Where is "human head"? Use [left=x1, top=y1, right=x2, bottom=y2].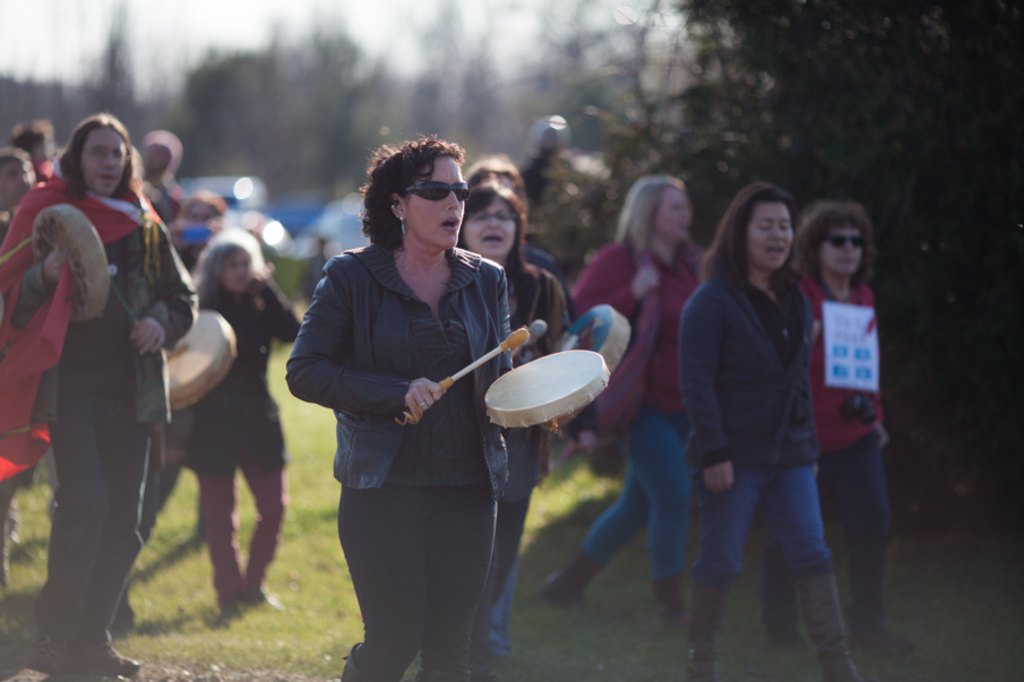
[left=463, top=176, right=530, bottom=259].
